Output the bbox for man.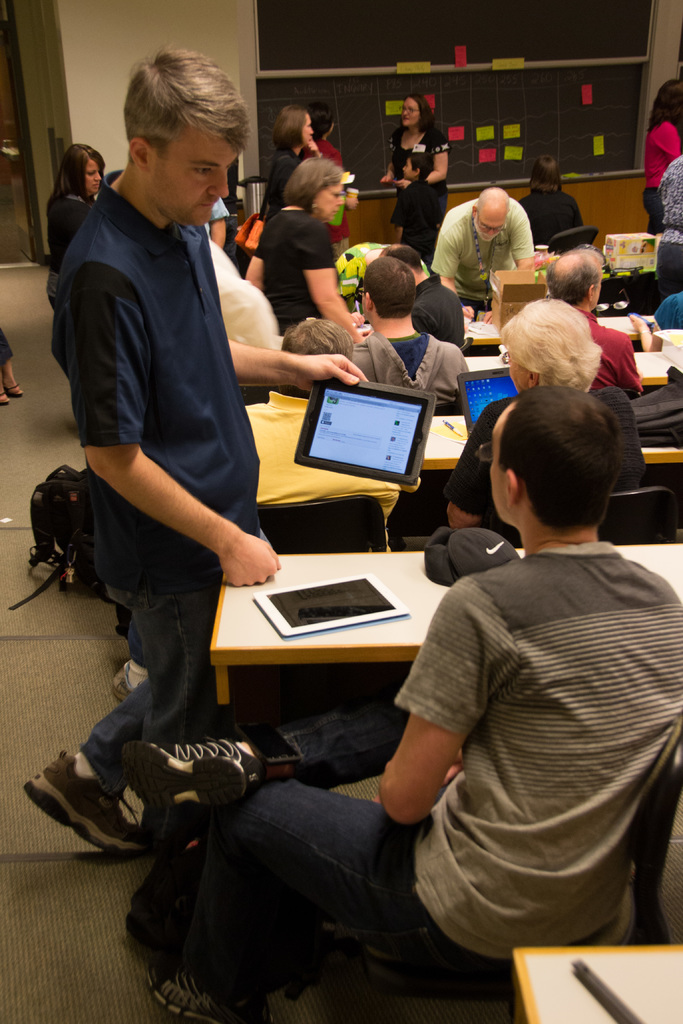
<box>147,389,682,1023</box>.
